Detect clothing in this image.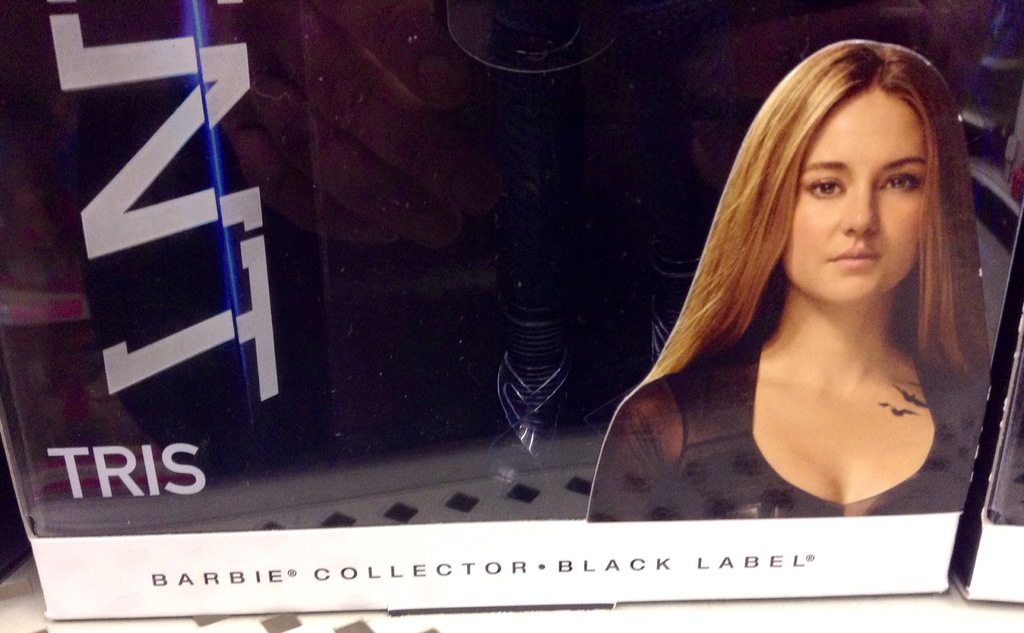
Detection: l=580, t=340, r=986, b=526.
